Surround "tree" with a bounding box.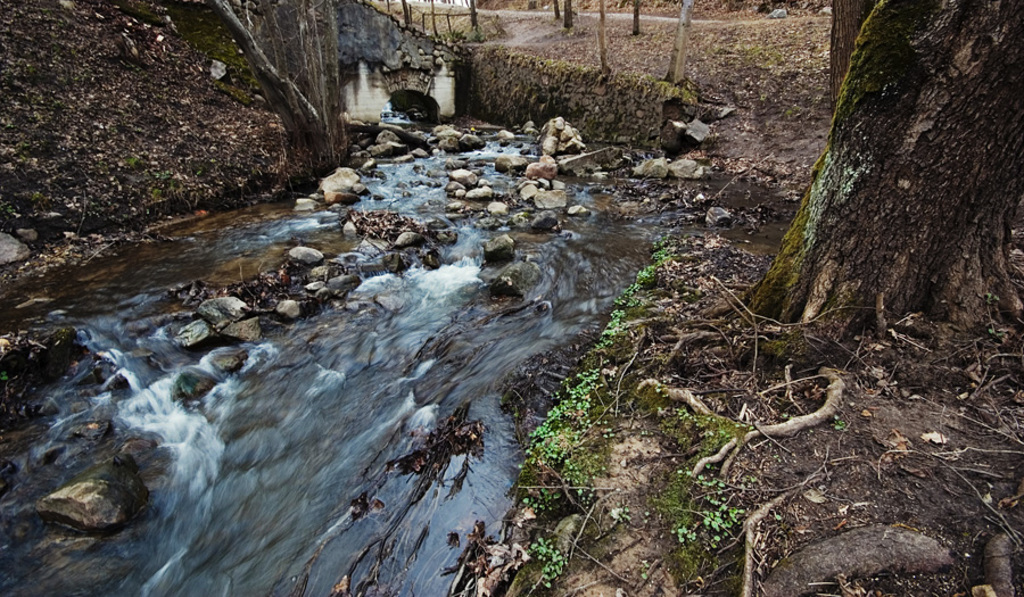
bbox=(732, 13, 1014, 343).
